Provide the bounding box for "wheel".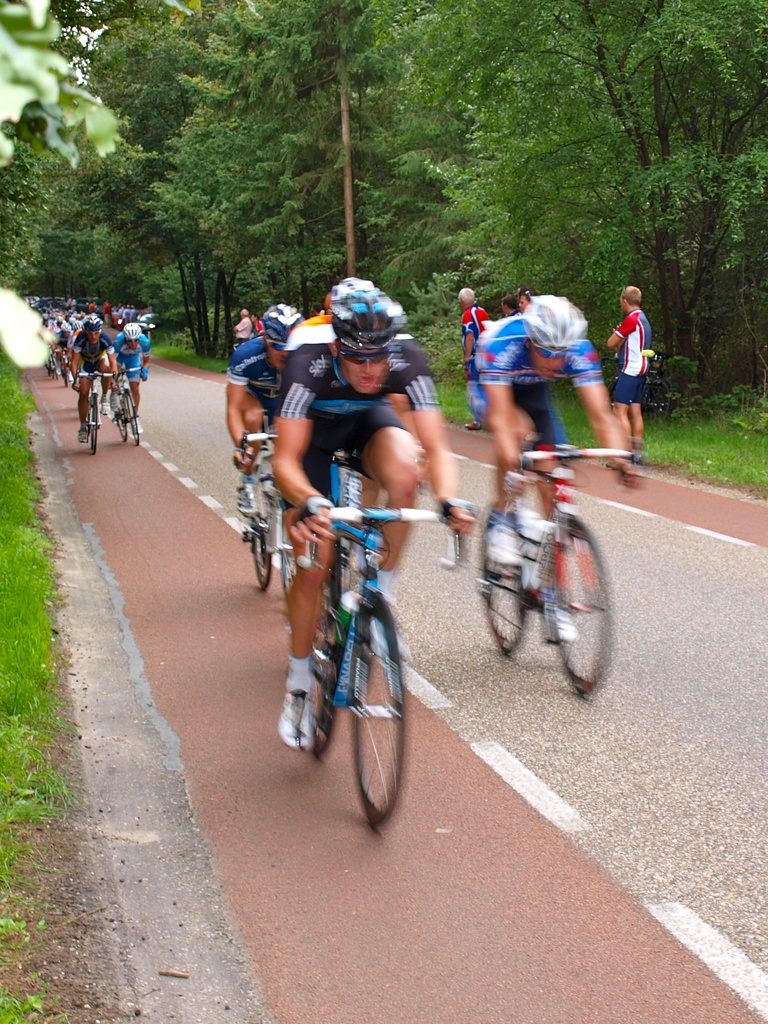
bbox=[472, 515, 524, 648].
